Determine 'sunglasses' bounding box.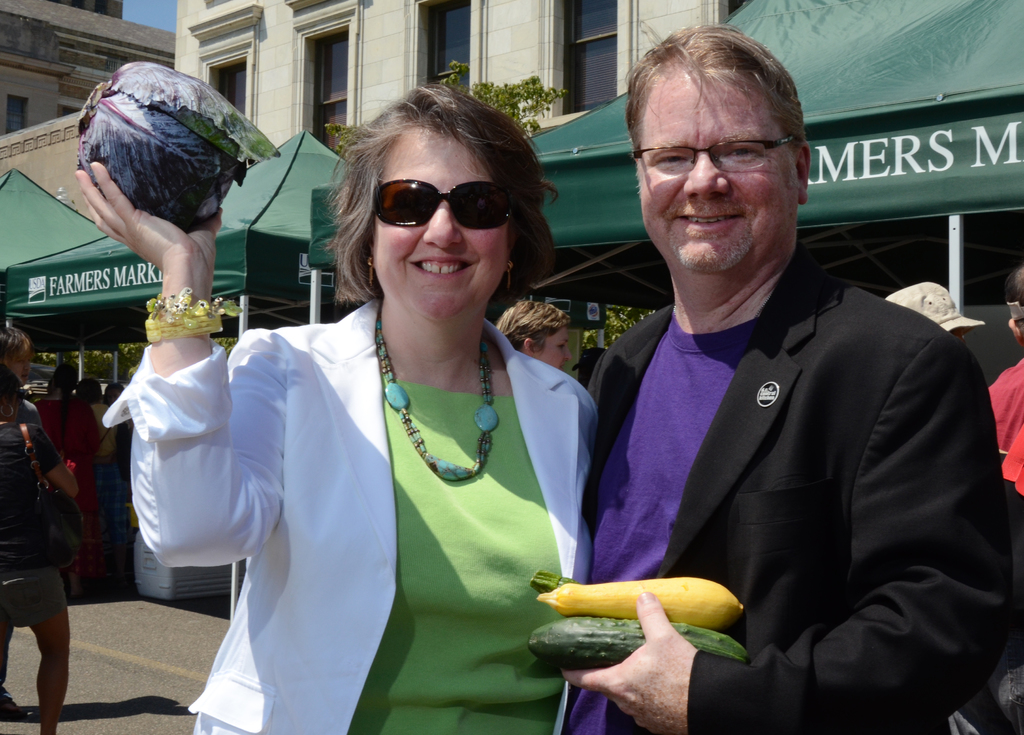
Determined: 371,170,518,234.
